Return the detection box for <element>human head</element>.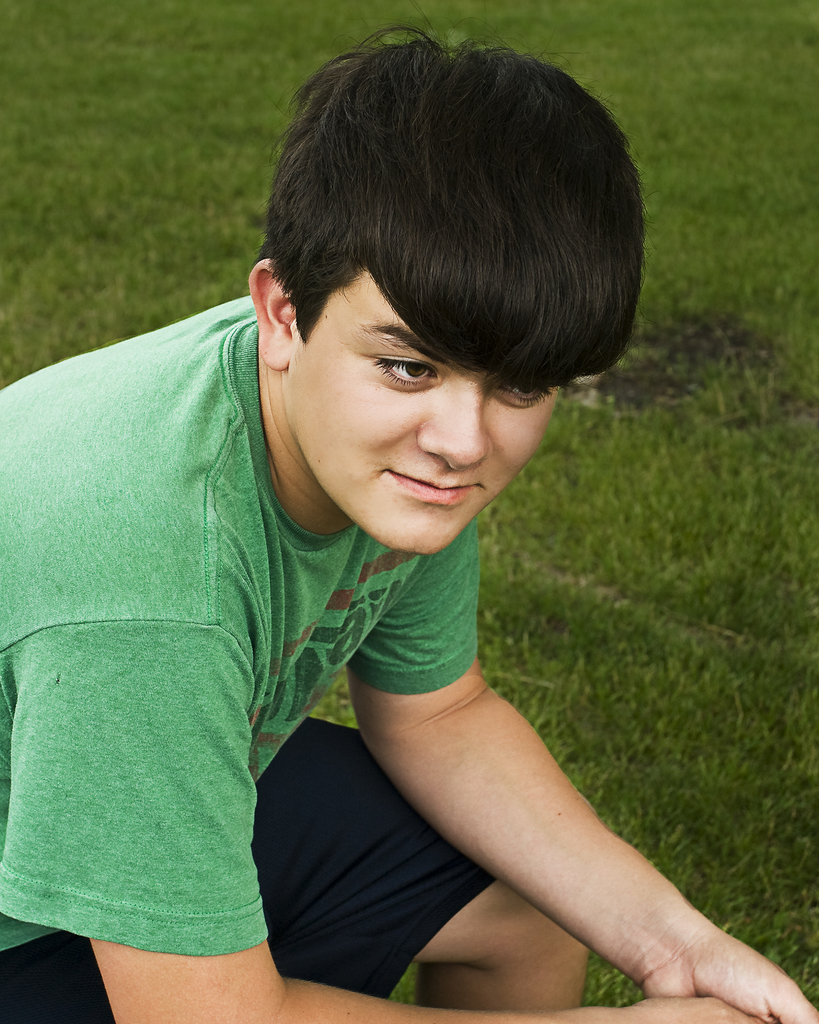
bbox=[228, 106, 601, 564].
